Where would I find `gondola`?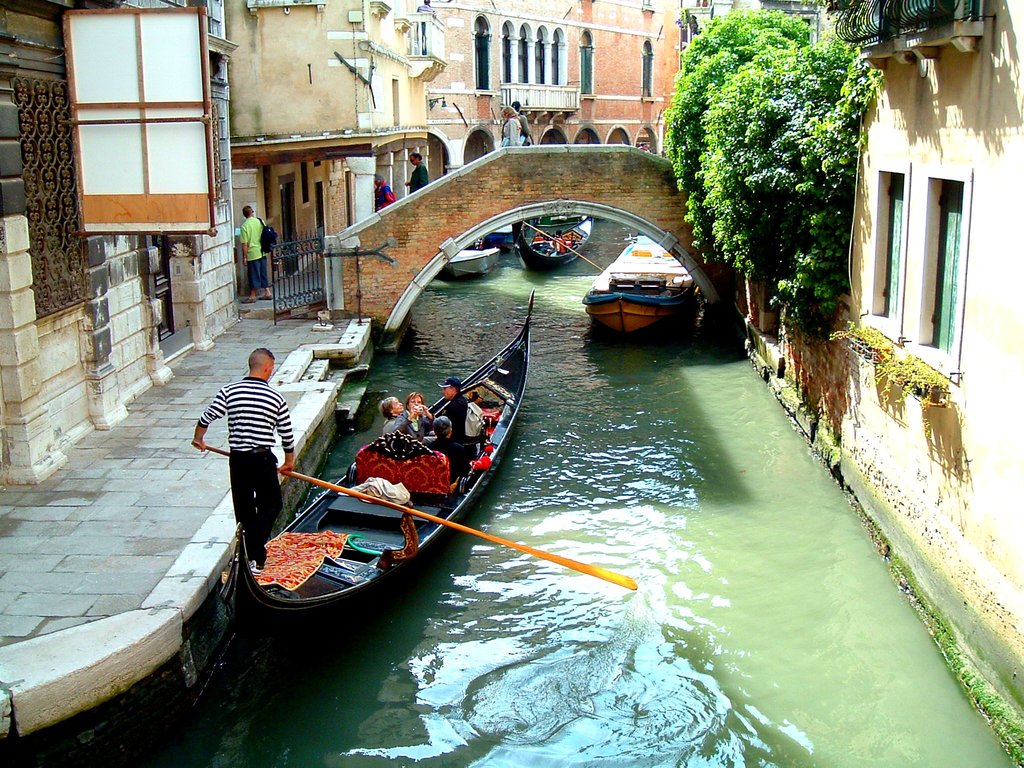
At (left=212, top=301, right=557, bottom=646).
